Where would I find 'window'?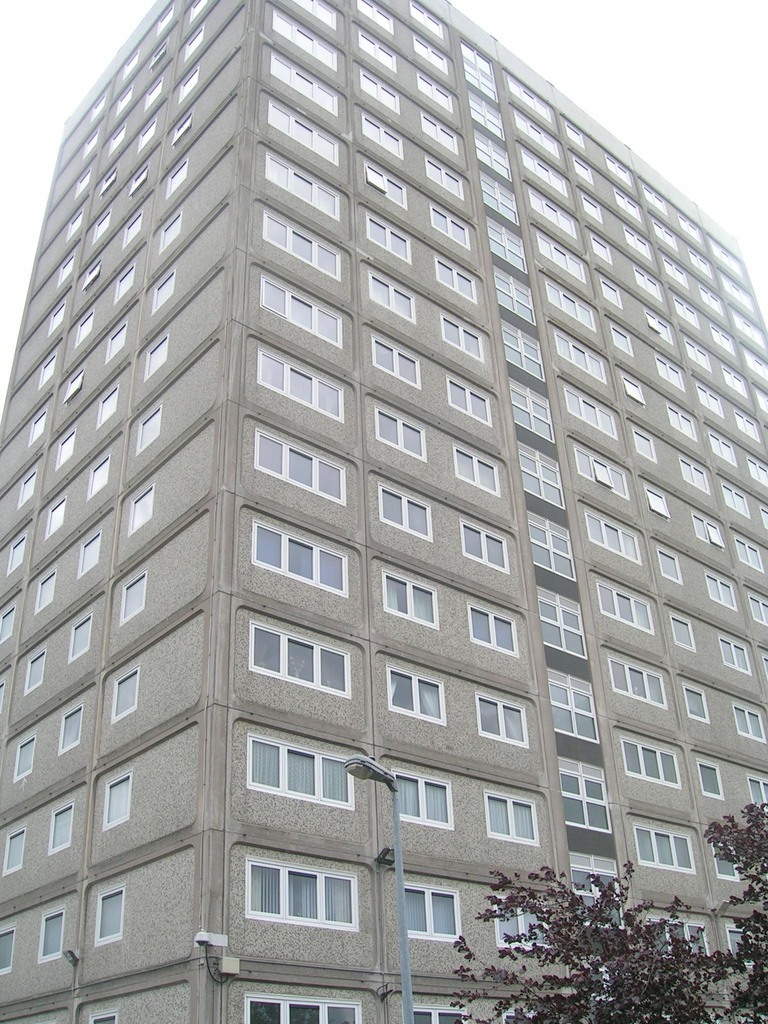
At bbox=(711, 328, 732, 356).
